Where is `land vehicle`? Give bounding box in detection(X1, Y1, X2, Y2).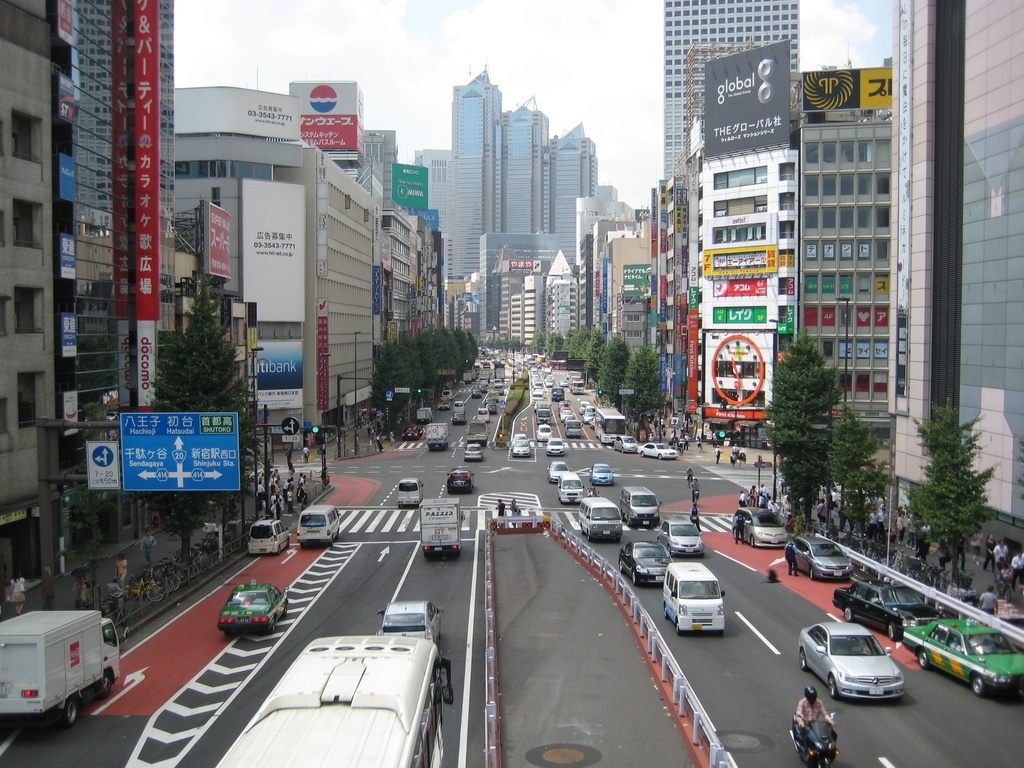
detection(572, 383, 582, 392).
